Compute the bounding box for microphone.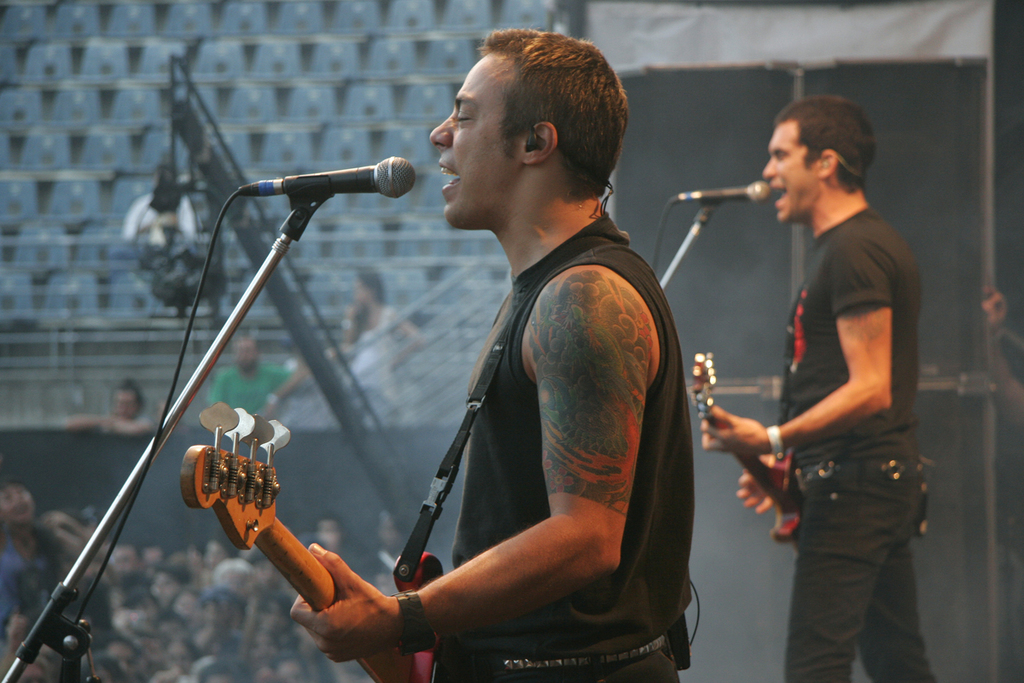
<box>228,143,424,225</box>.
